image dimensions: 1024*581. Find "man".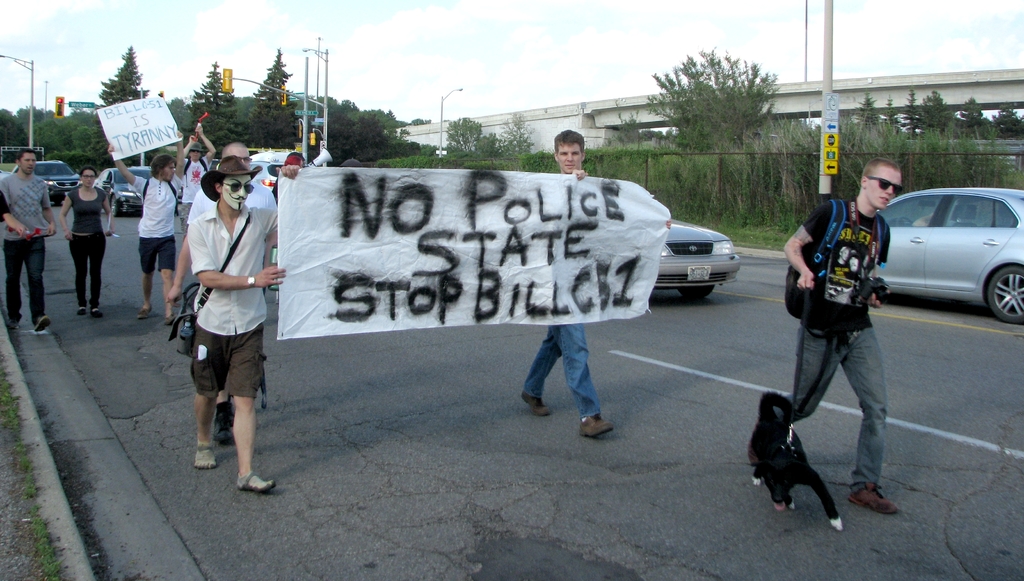
(left=182, top=124, right=214, bottom=222).
